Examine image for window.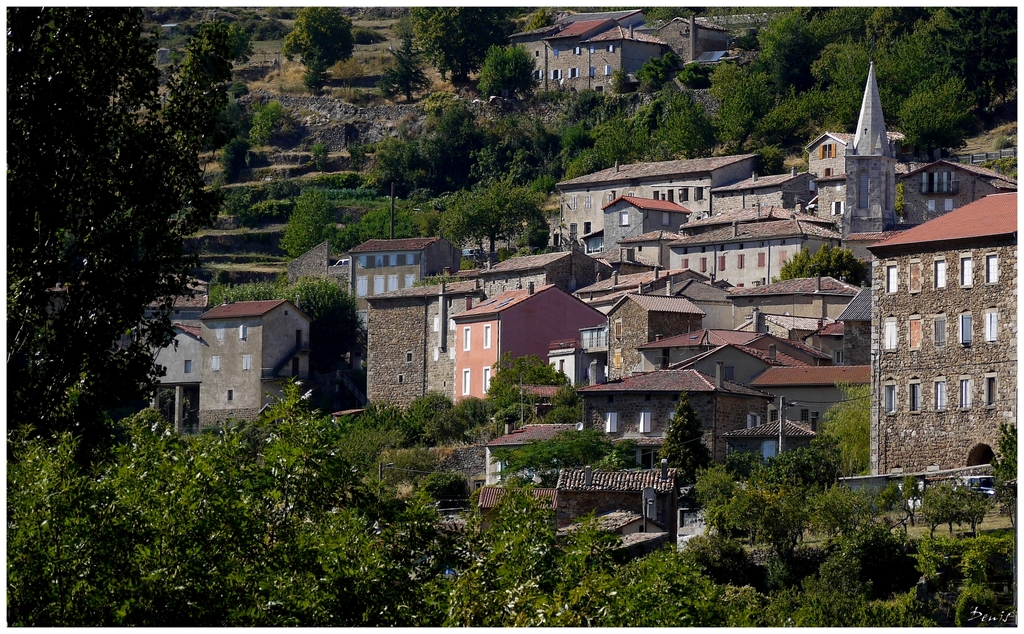
Examination result: 698:254:707:276.
